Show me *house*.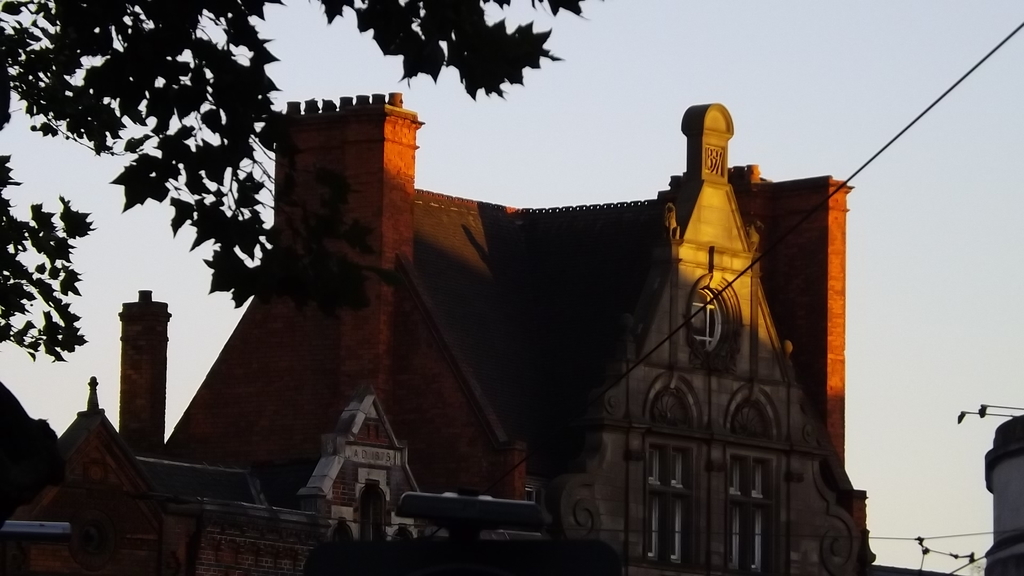
*house* is here: <box>0,79,883,575</box>.
